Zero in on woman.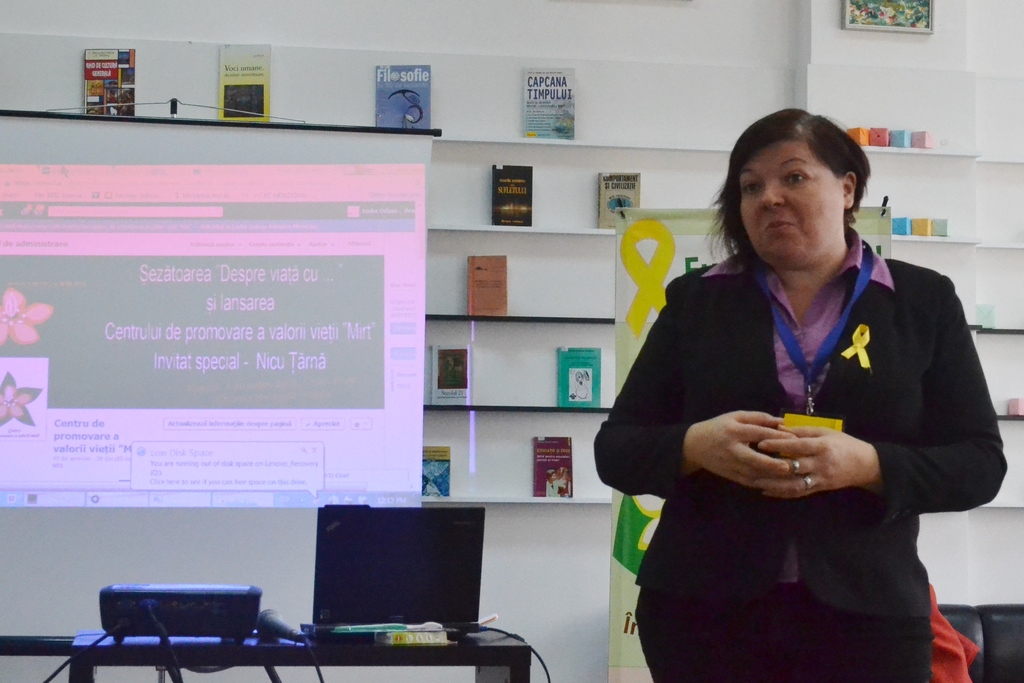
Zeroed in: bbox=[620, 87, 1020, 670].
